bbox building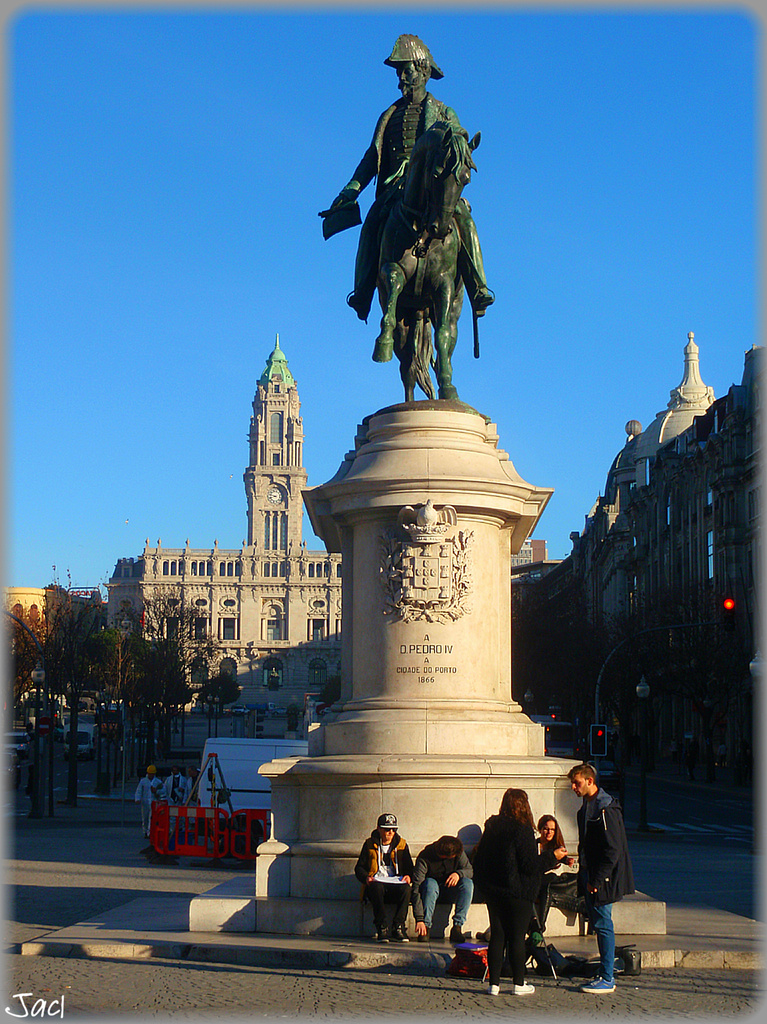
bbox=[15, 587, 95, 703]
